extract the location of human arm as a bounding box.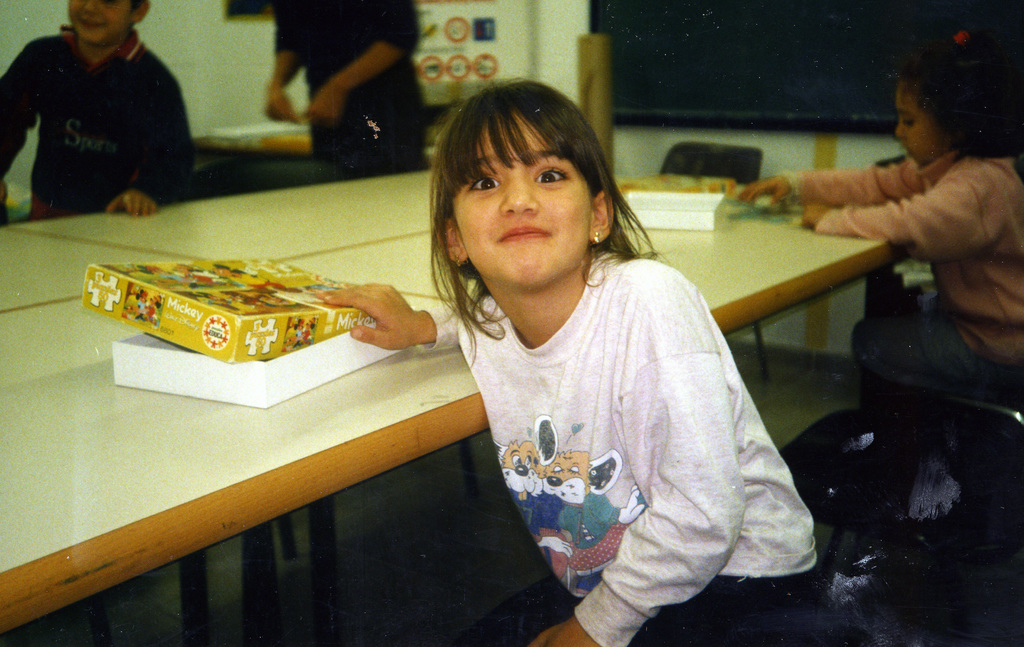
316,281,464,350.
